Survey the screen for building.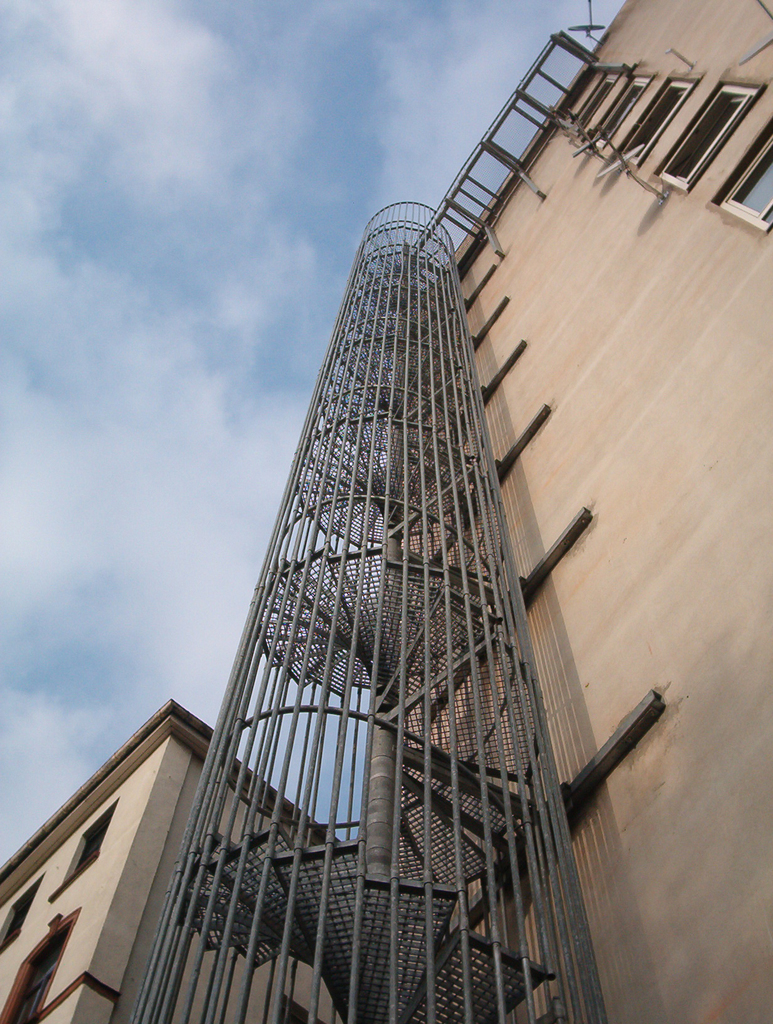
Survey found: [x1=0, y1=698, x2=319, y2=1023].
